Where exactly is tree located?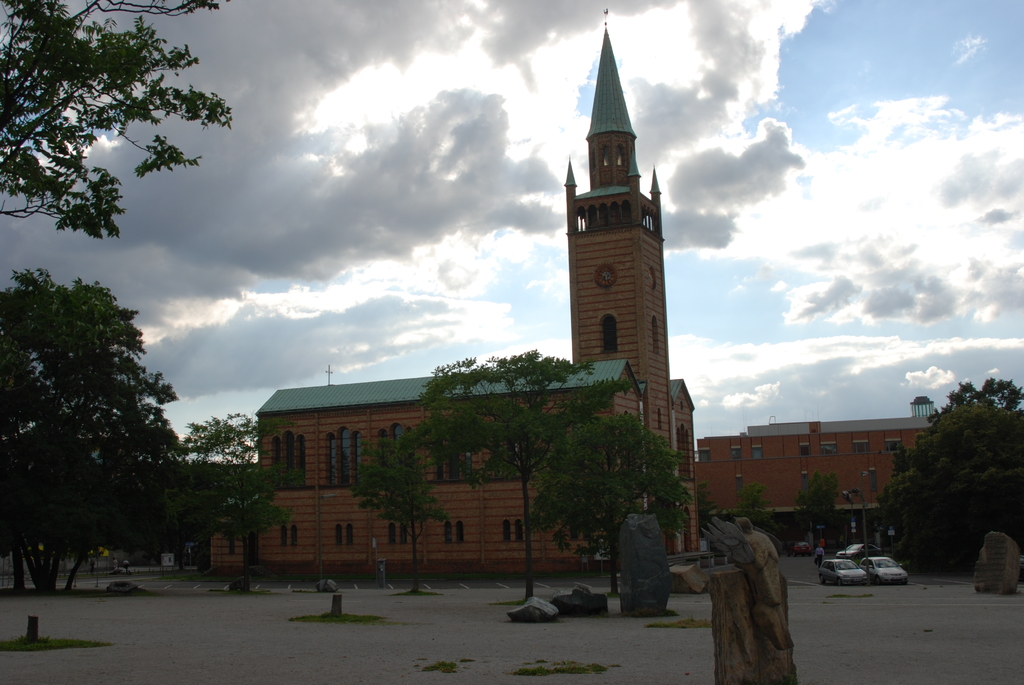
Its bounding box is {"left": 0, "top": 0, "right": 234, "bottom": 234}.
